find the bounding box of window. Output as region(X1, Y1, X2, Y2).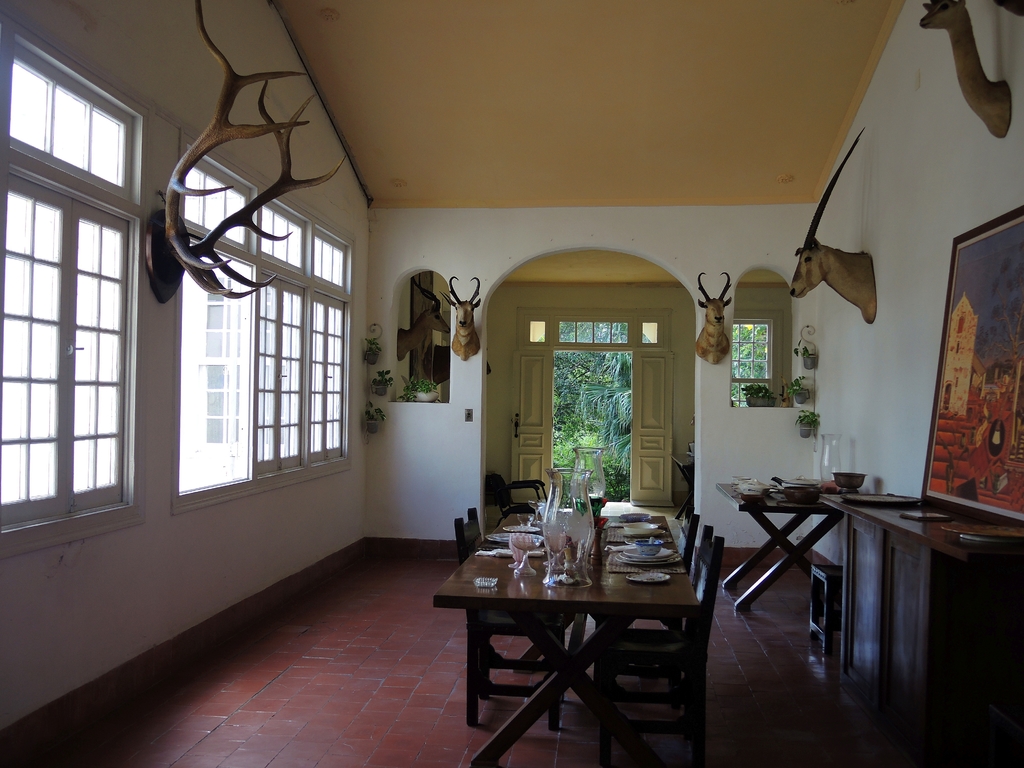
region(0, 0, 146, 552).
